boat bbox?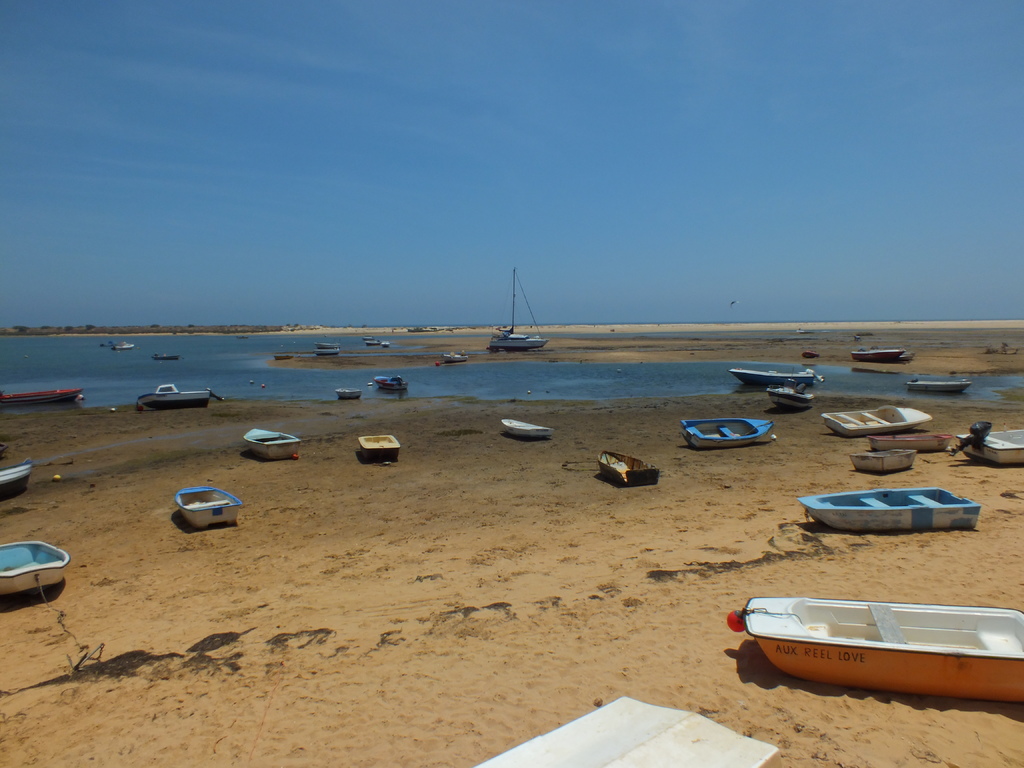
bbox(363, 337, 384, 348)
